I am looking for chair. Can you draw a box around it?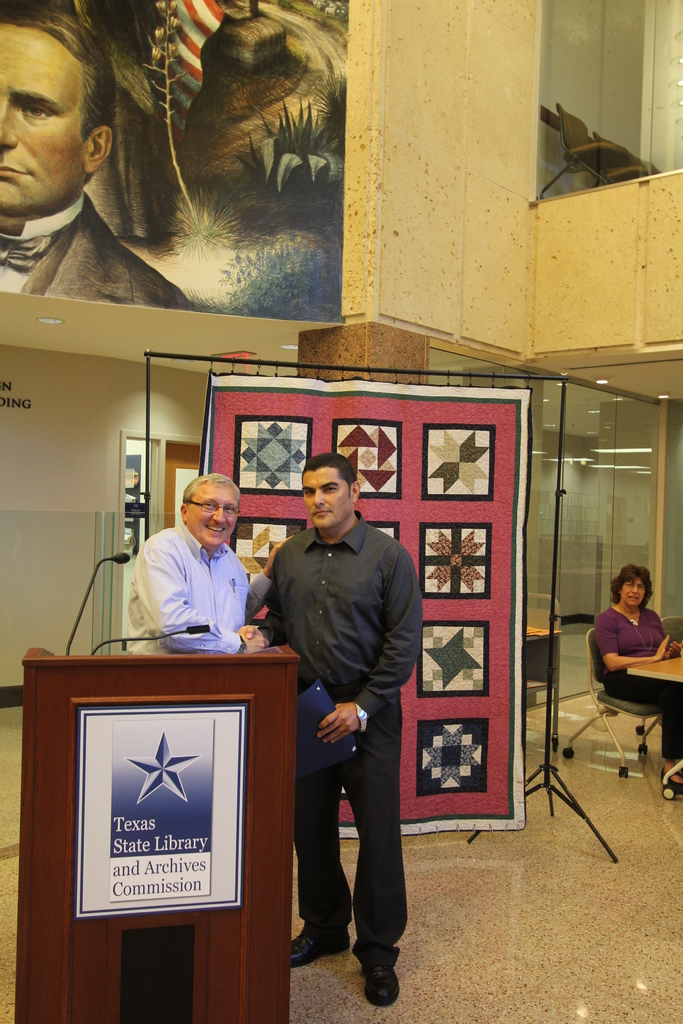
Sure, the bounding box is detection(557, 630, 664, 781).
